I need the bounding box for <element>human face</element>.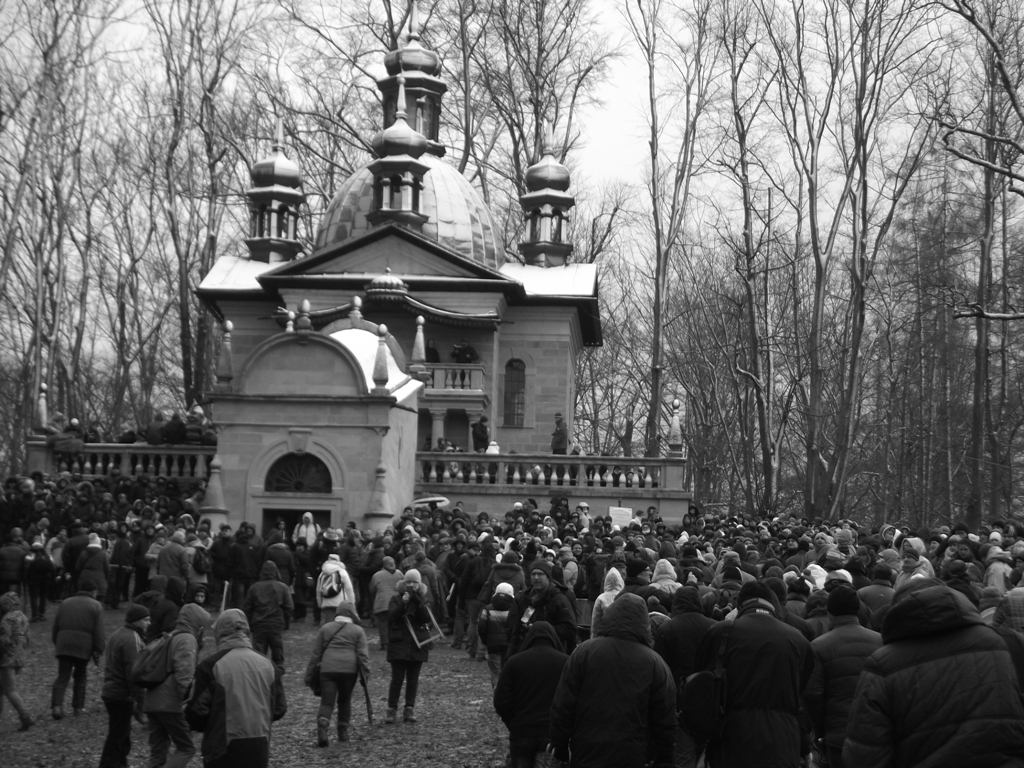
Here it is: 447,544,451,546.
